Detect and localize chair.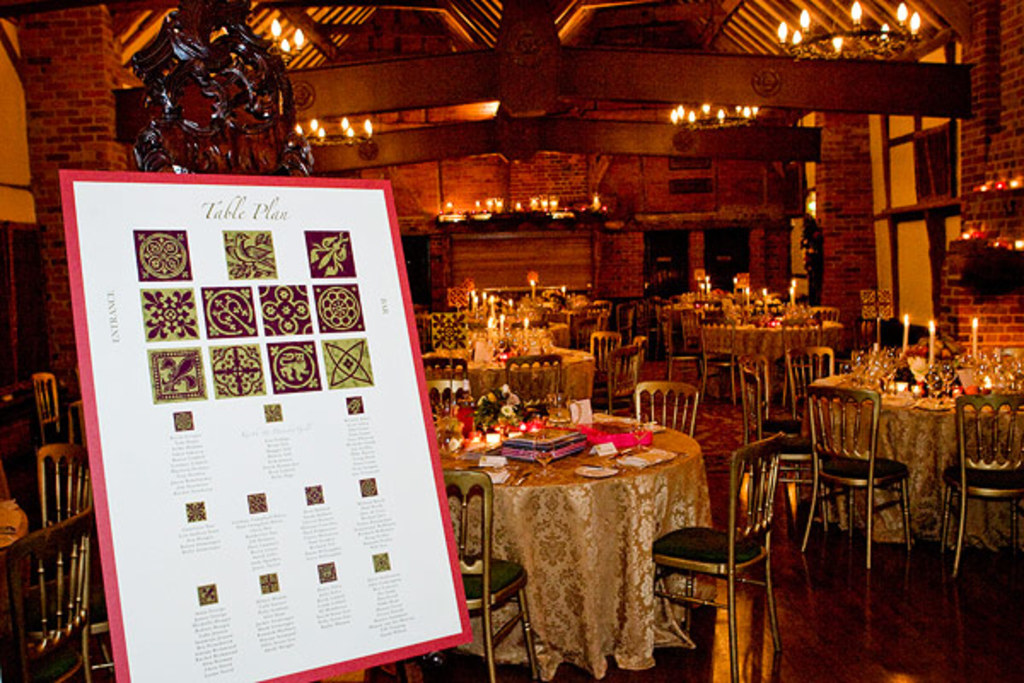
Localized at (x1=503, y1=355, x2=560, y2=401).
